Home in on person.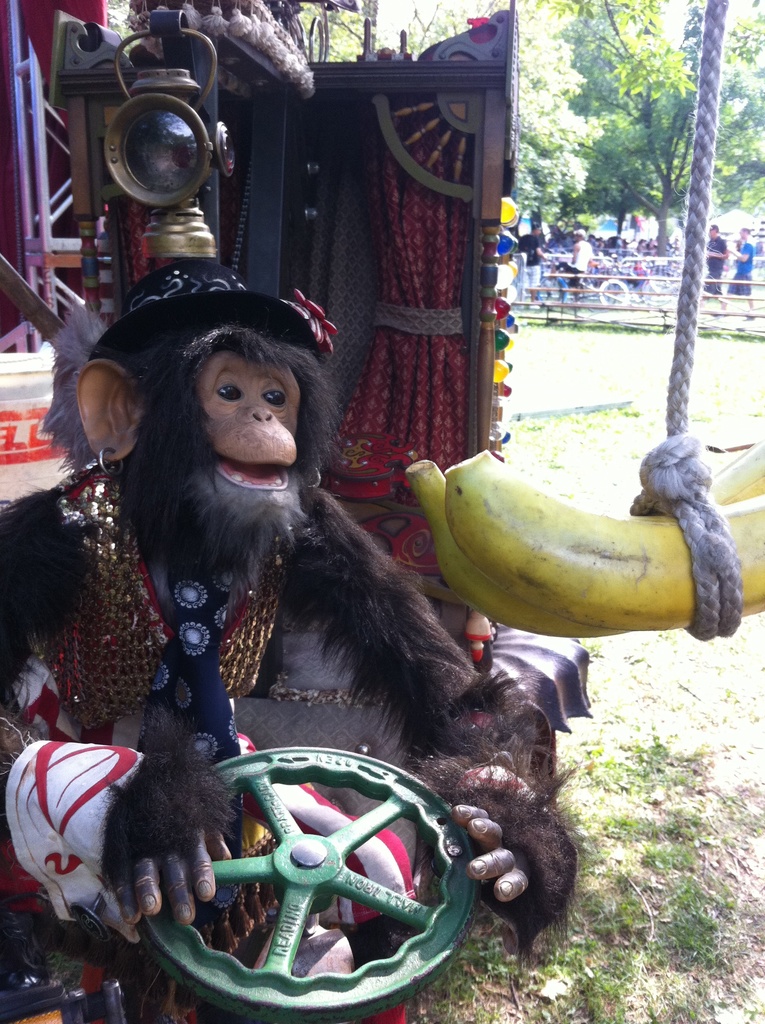
Homed in at left=699, top=224, right=729, bottom=312.
